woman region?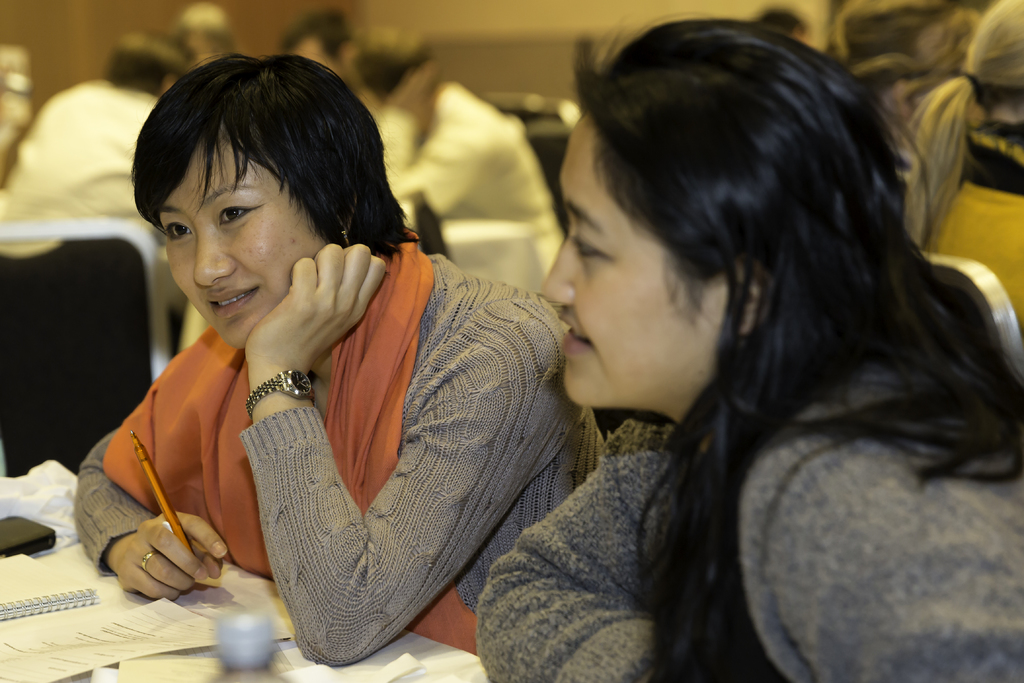
<region>87, 42, 692, 673</region>
